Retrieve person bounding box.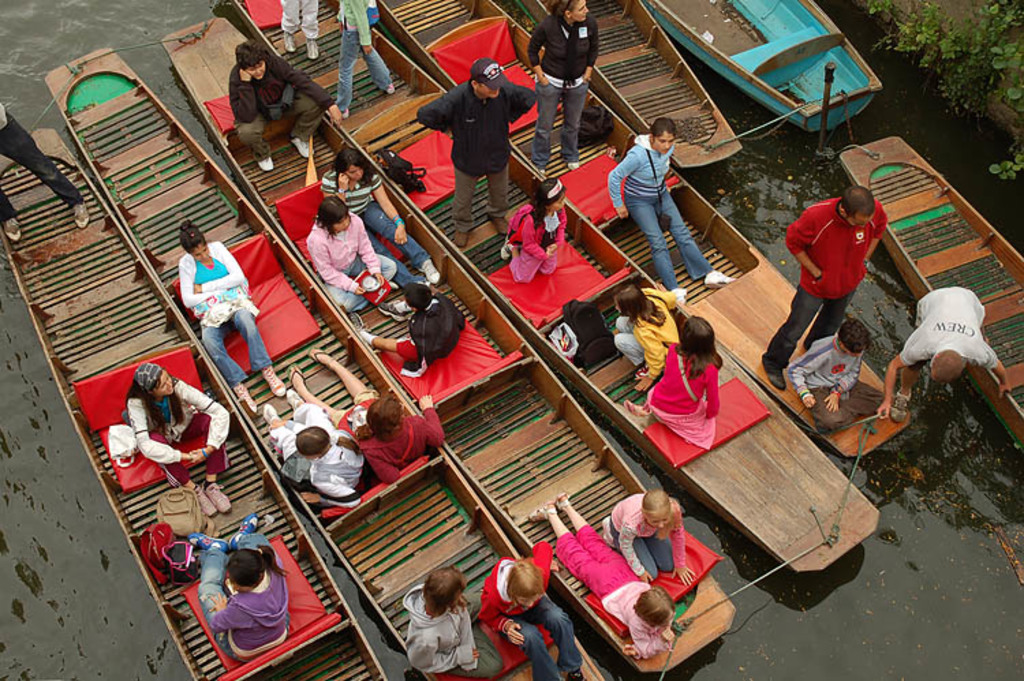
Bounding box: l=497, t=176, r=567, b=282.
